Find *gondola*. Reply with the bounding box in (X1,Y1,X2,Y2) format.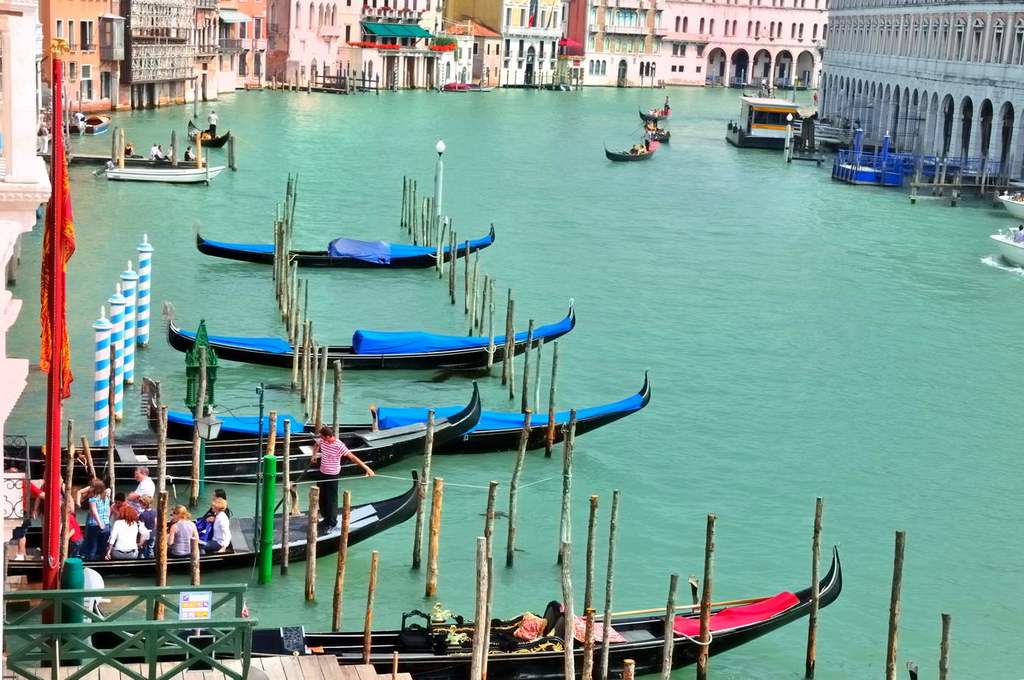
(0,367,492,489).
